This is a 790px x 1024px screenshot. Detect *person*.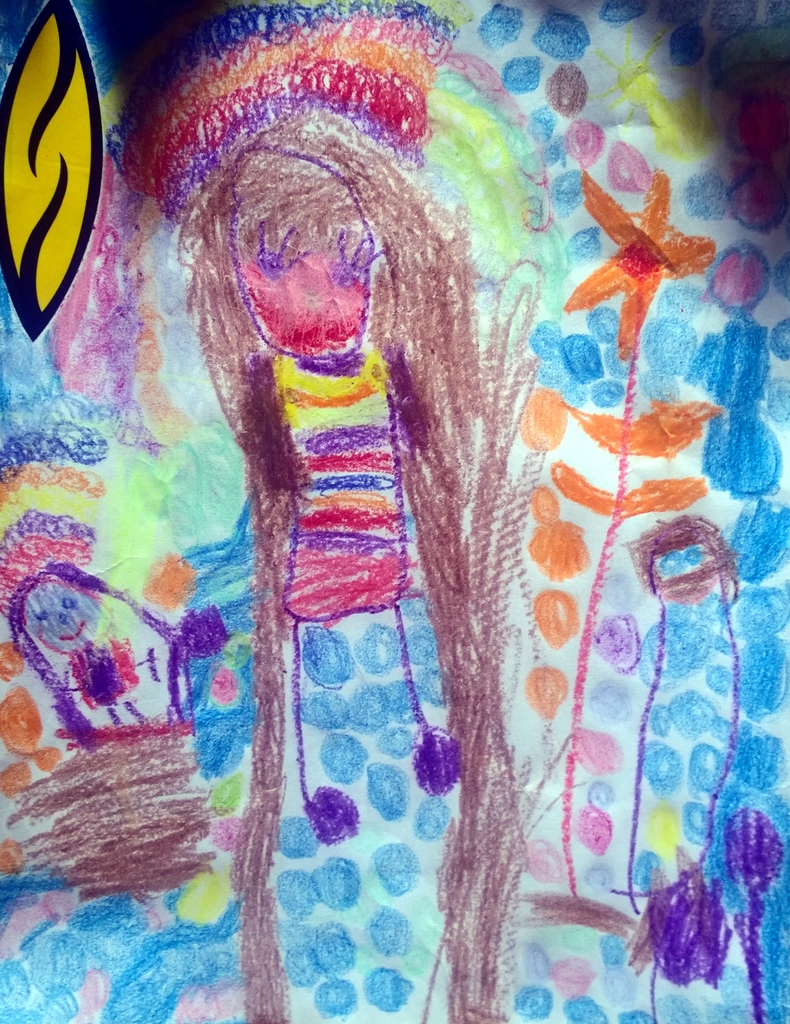
region(179, 124, 550, 1023).
